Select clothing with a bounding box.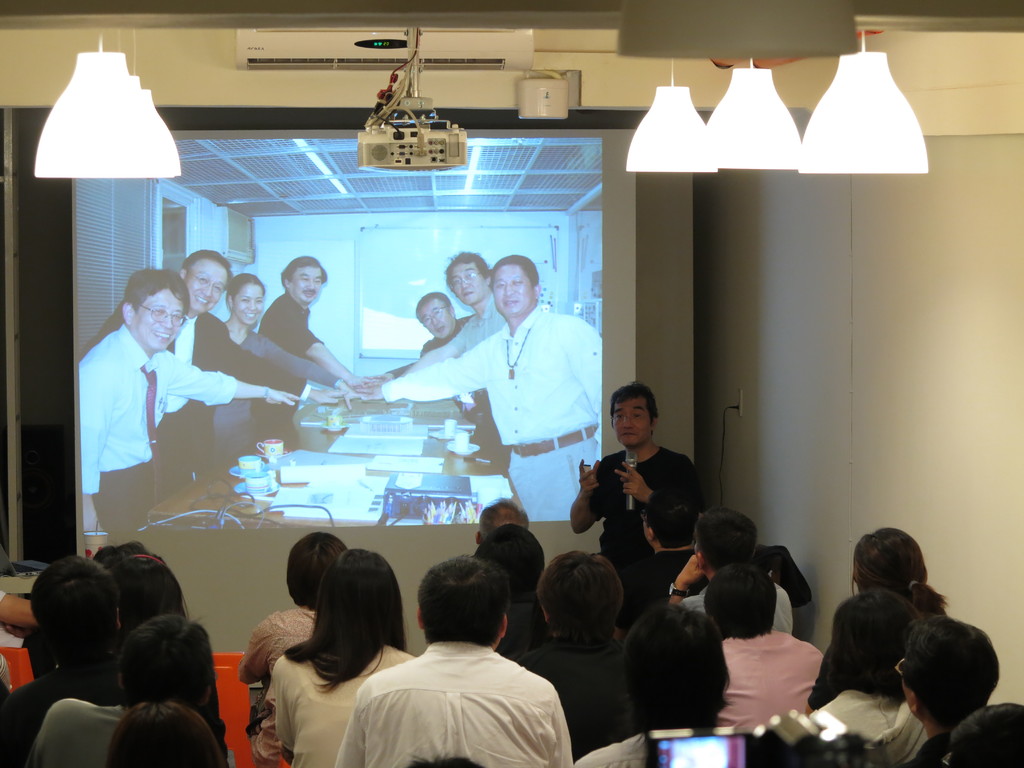
717,621,820,736.
